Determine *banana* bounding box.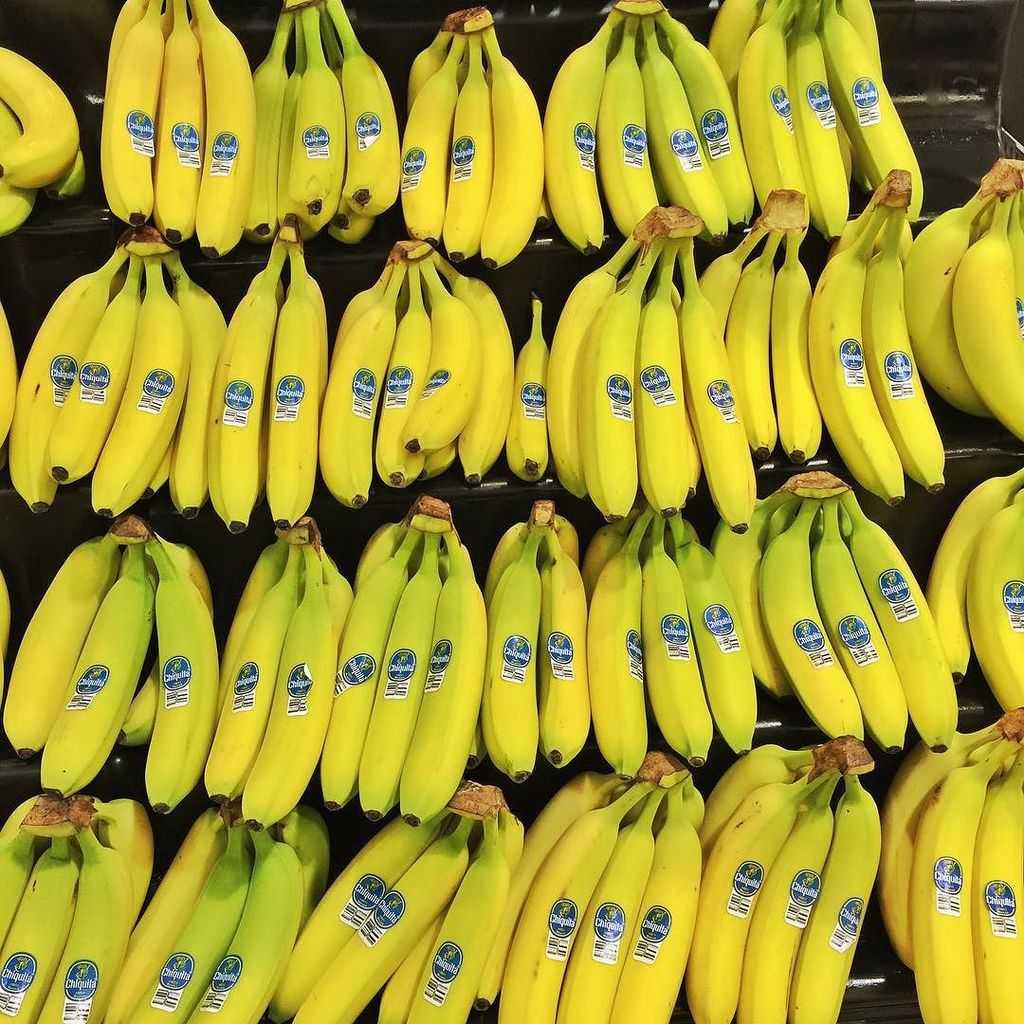
Determined: {"x1": 395, "y1": 531, "x2": 490, "y2": 832}.
